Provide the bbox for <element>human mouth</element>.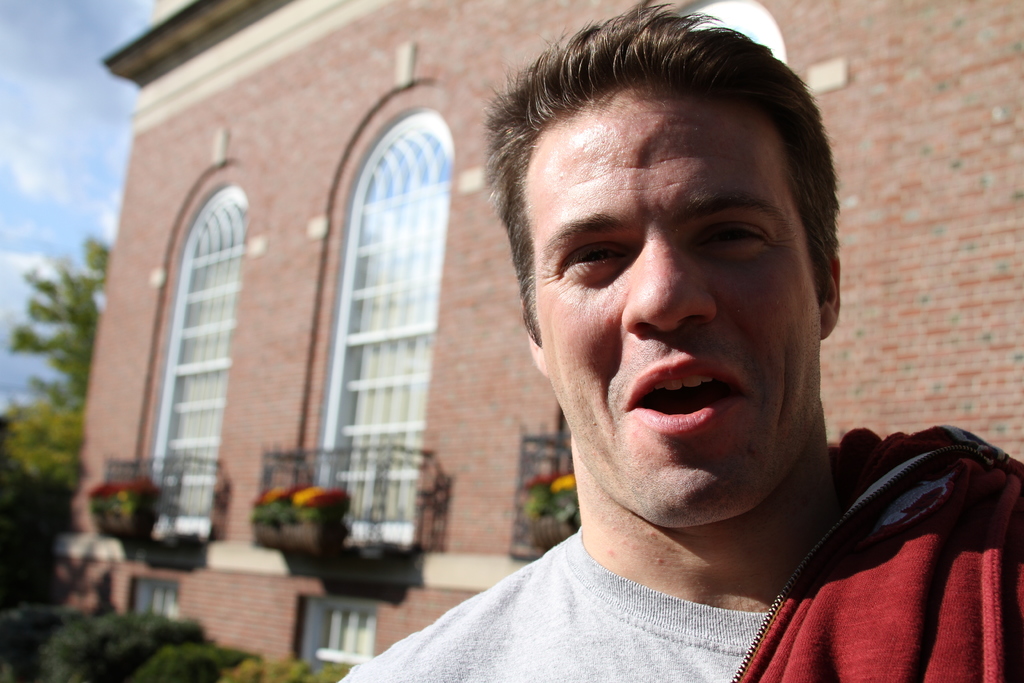
614, 345, 751, 442.
